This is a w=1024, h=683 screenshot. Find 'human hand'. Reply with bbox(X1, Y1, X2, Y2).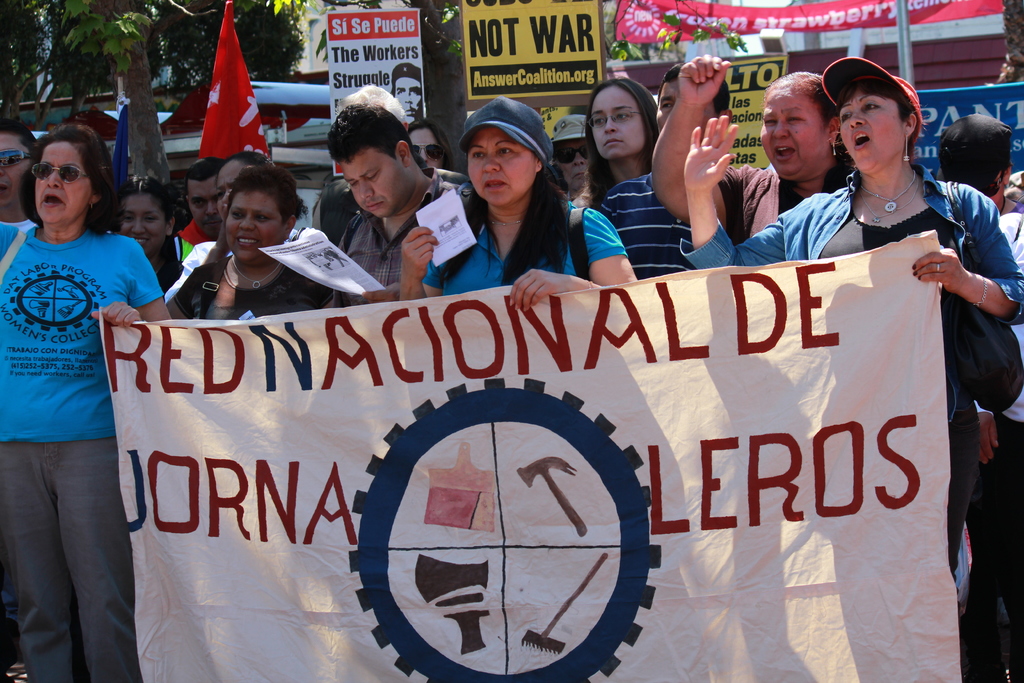
bbox(401, 226, 440, 285).
